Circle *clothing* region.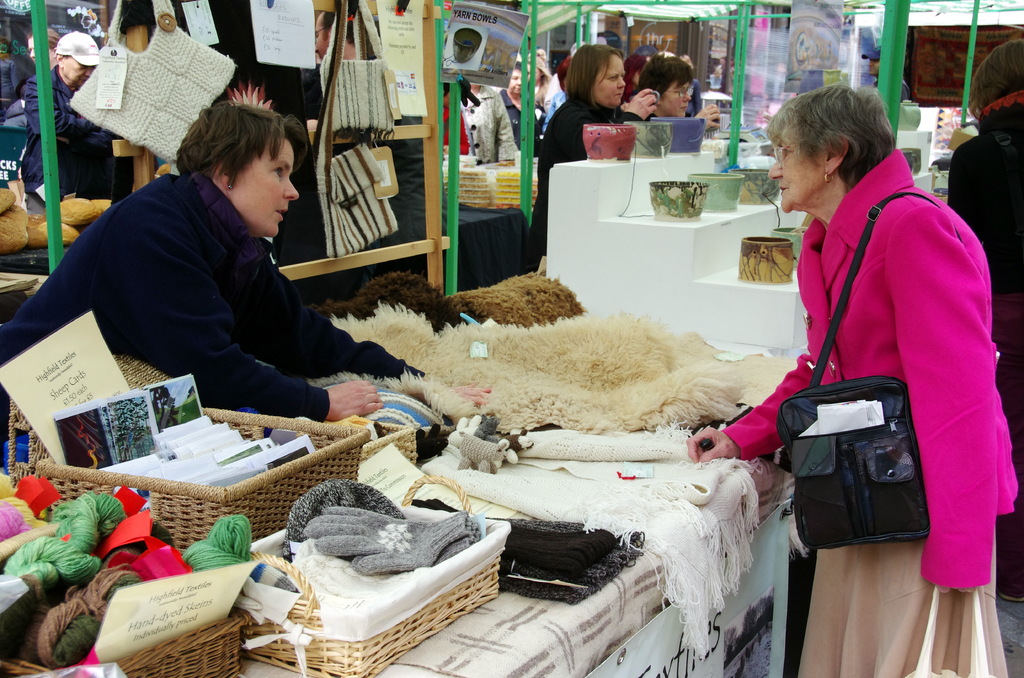
Region: [0,164,425,469].
